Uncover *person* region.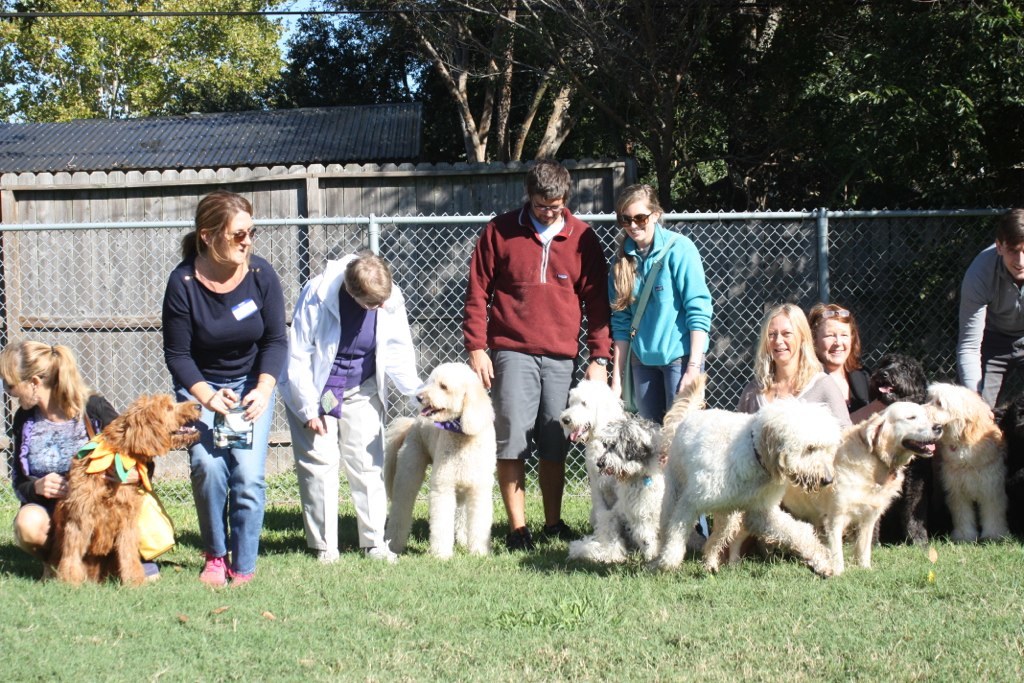
Uncovered: 0, 342, 179, 580.
